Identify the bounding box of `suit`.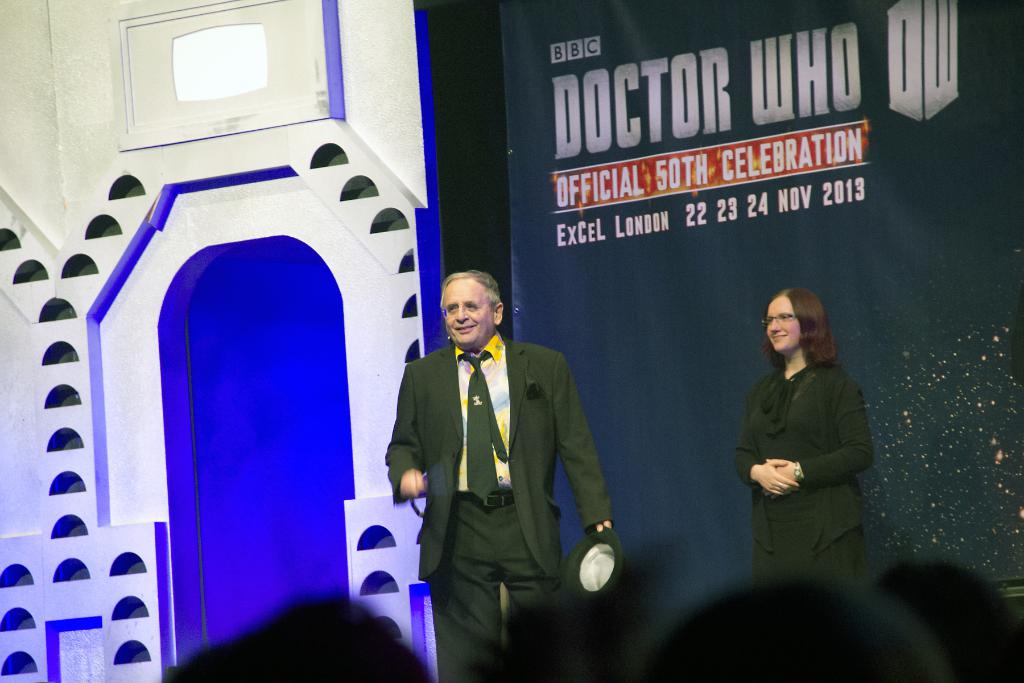
l=392, t=287, r=611, b=635.
